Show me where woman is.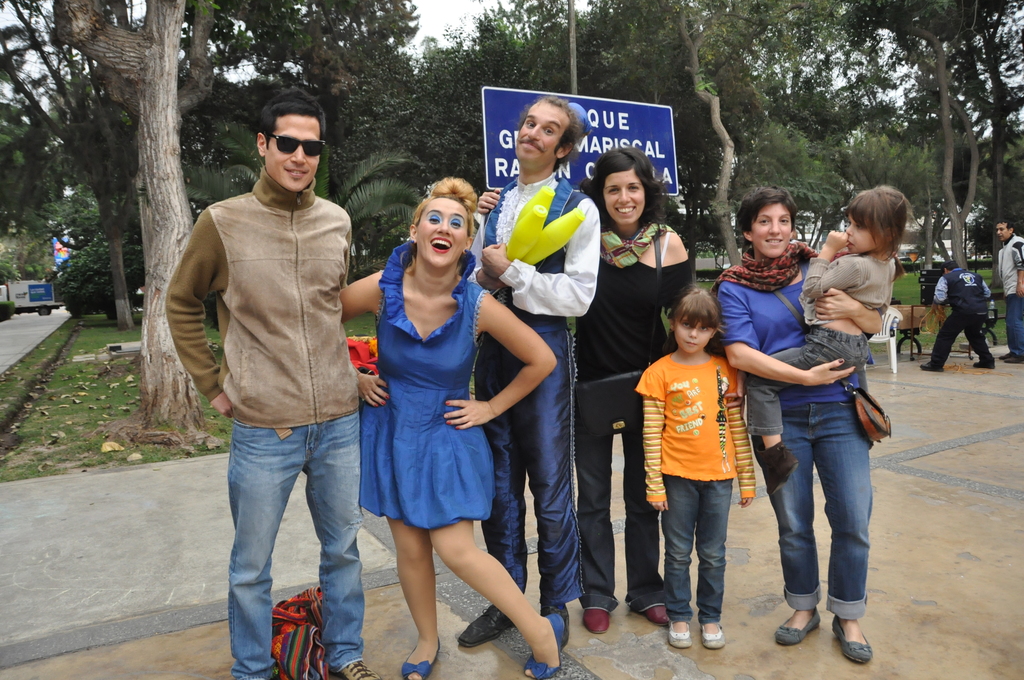
woman is at box=[731, 183, 895, 651].
